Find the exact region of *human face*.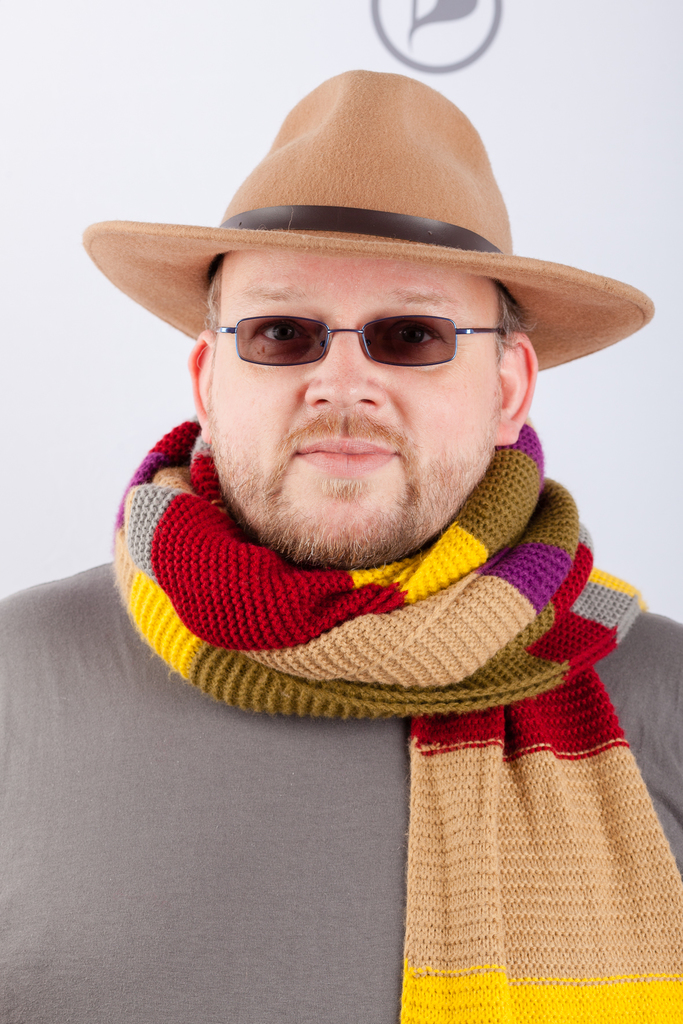
Exact region: [x1=211, y1=252, x2=498, y2=554].
